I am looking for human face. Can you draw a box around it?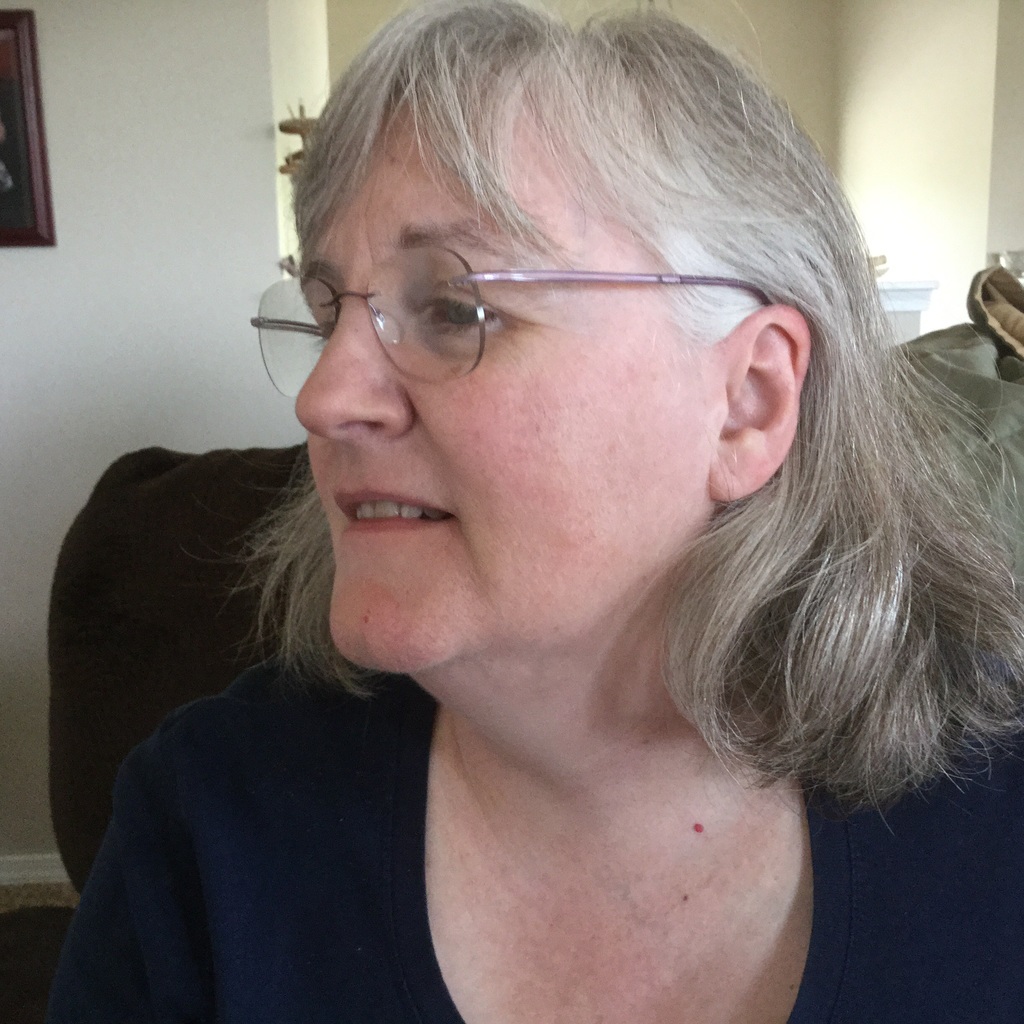
Sure, the bounding box is BBox(291, 93, 724, 672).
